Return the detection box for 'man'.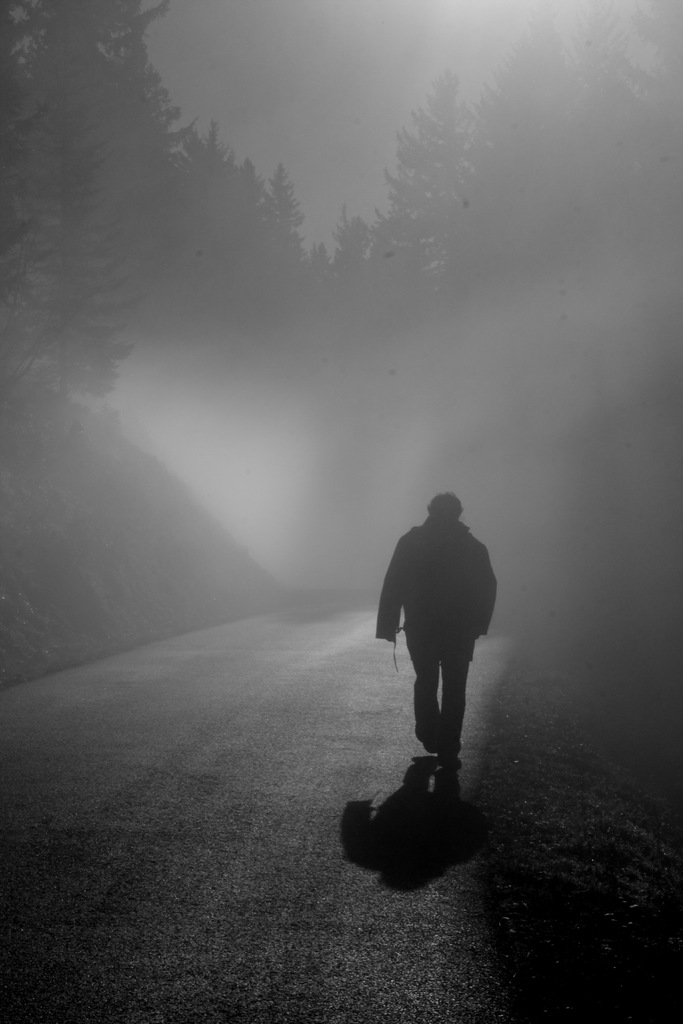
{"left": 366, "top": 499, "right": 498, "bottom": 817}.
